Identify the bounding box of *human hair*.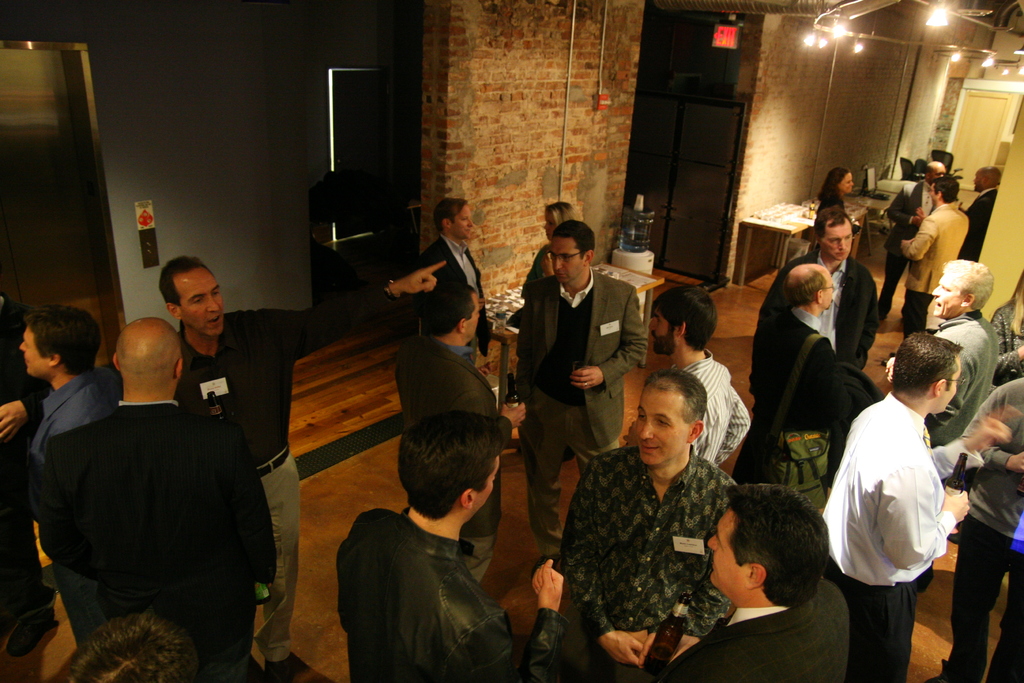
<region>397, 411, 505, 518</region>.
